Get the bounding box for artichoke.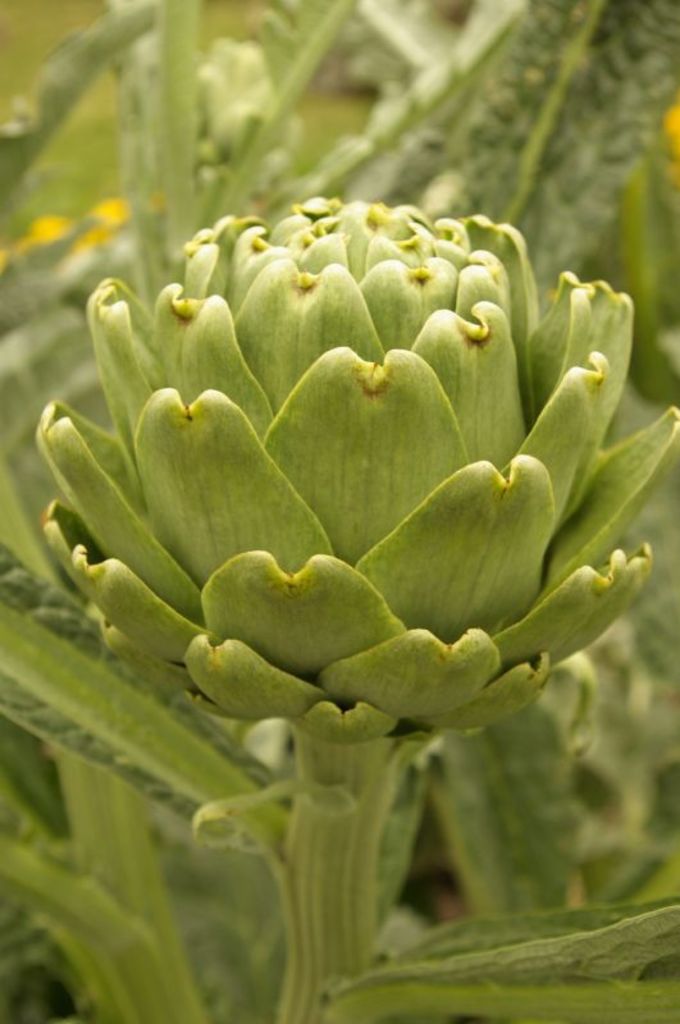
detection(35, 195, 679, 763).
